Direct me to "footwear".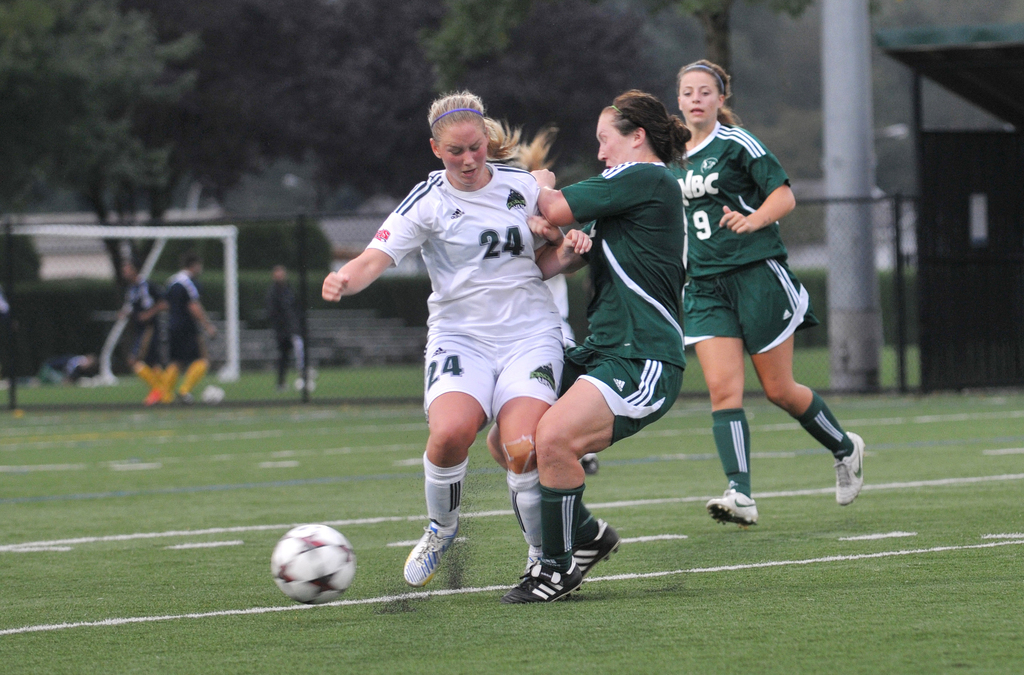
Direction: detection(833, 431, 867, 507).
